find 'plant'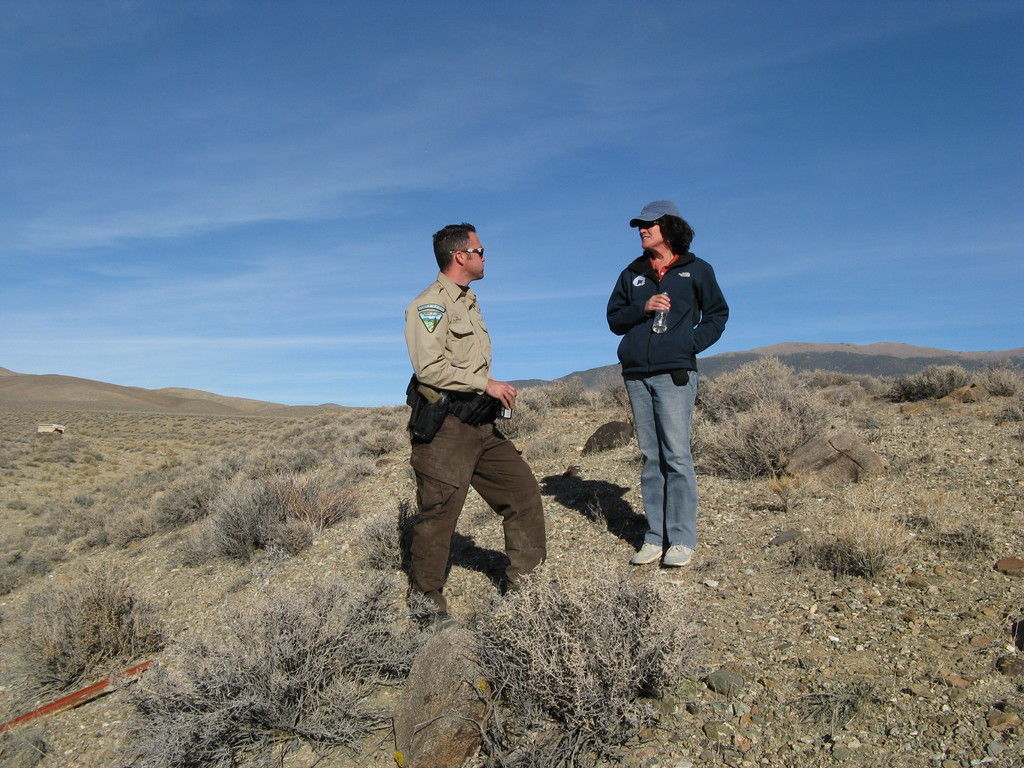
box=[822, 491, 924, 582]
